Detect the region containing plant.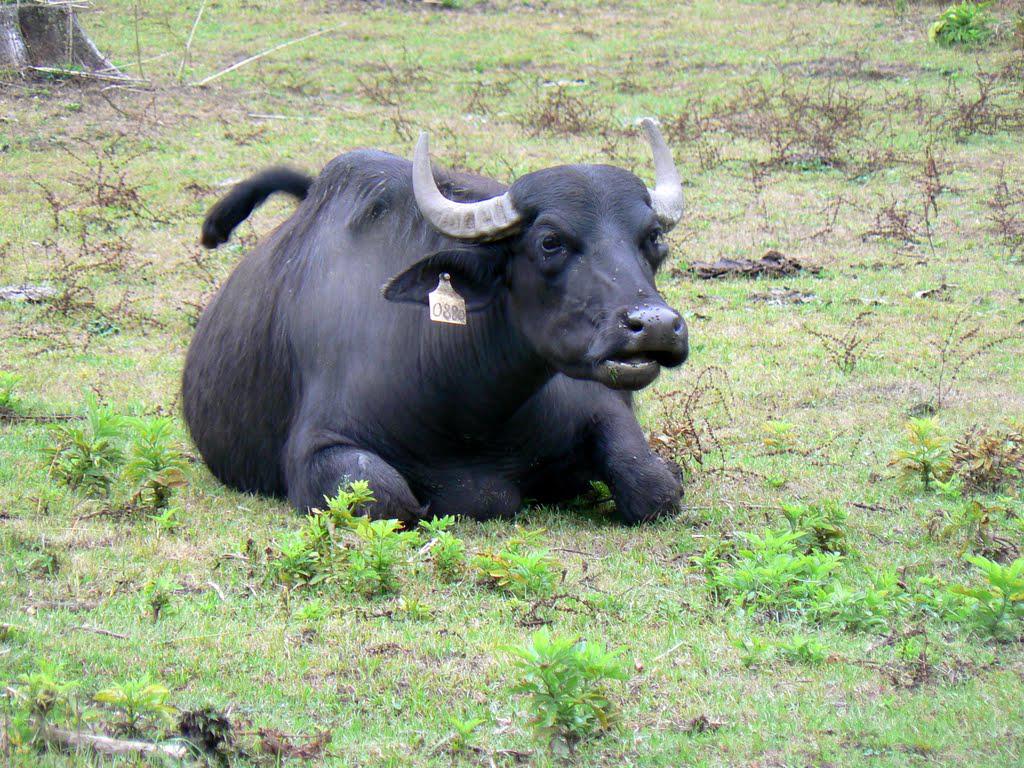
detection(771, 462, 795, 484).
